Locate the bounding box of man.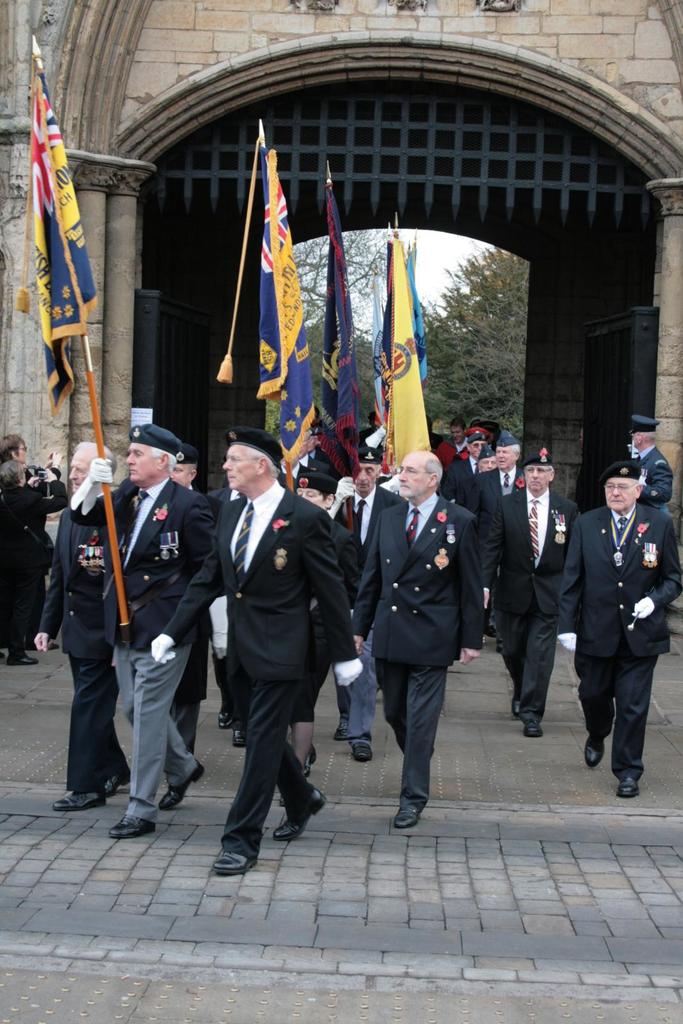
Bounding box: 161,437,225,795.
